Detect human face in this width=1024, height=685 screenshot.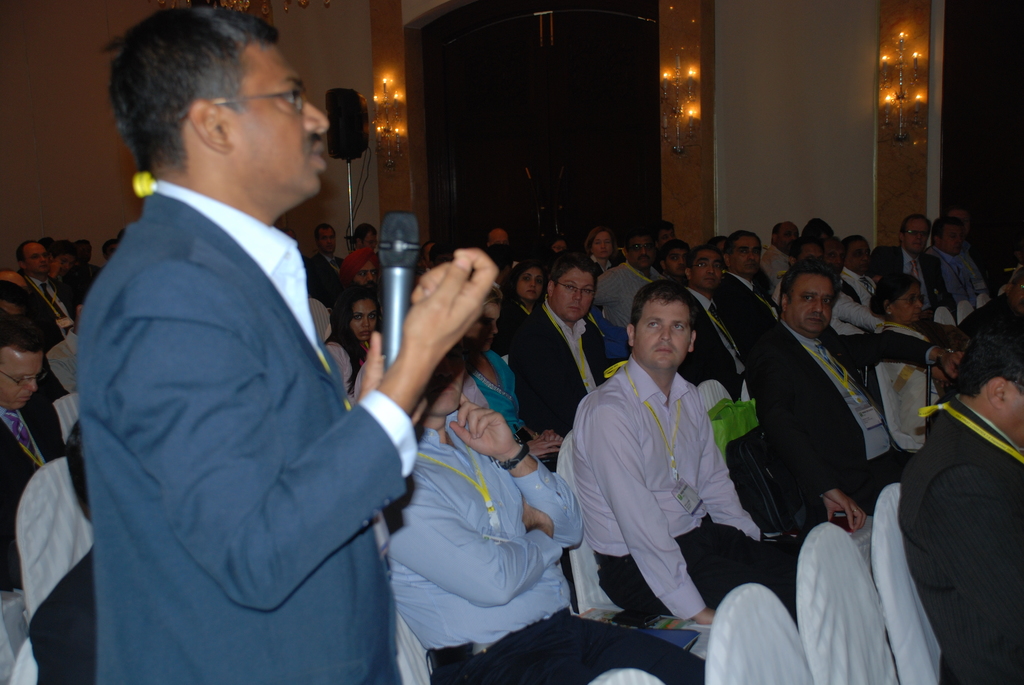
Detection: <bbox>319, 228, 336, 253</bbox>.
